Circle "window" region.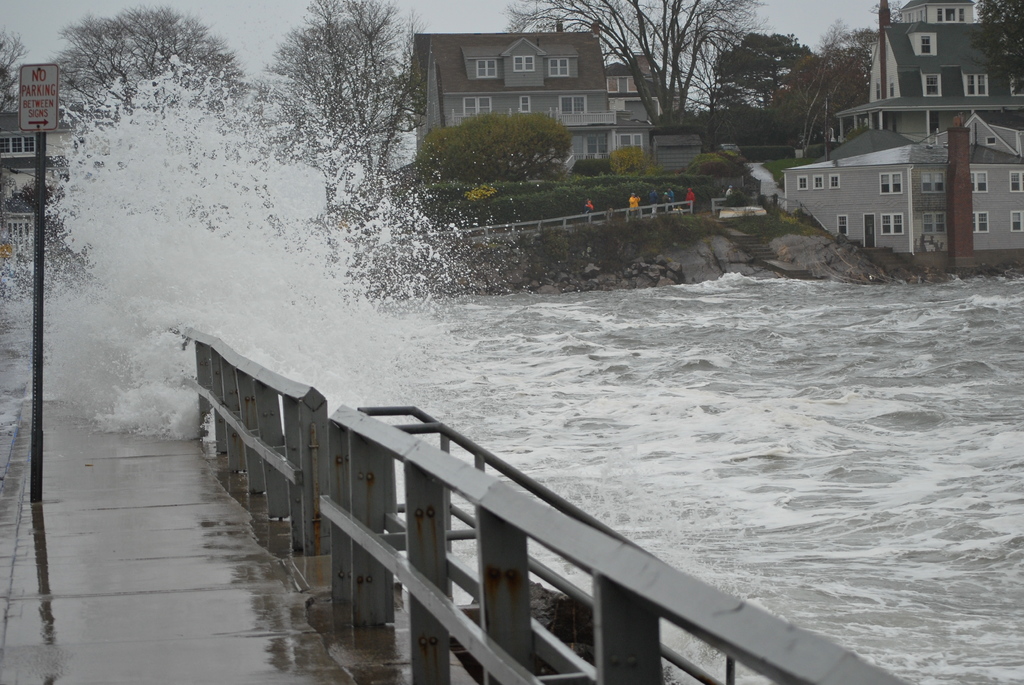
Region: <bbox>543, 54, 576, 81</bbox>.
